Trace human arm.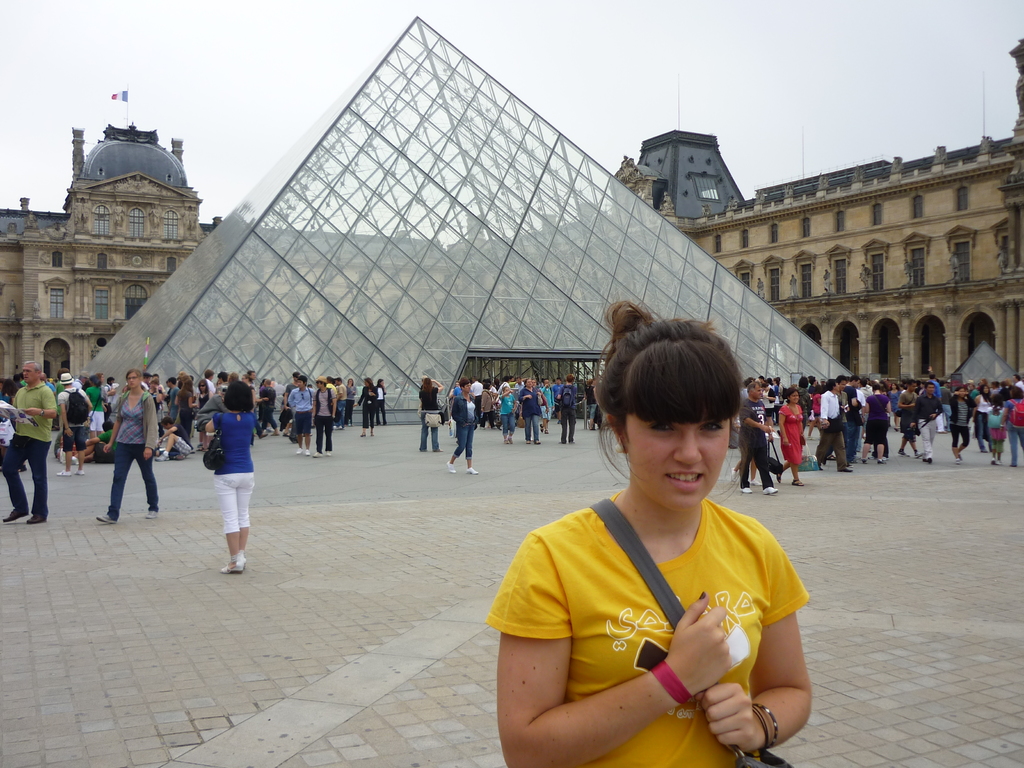
Traced to [left=929, top=397, right=944, bottom=421].
